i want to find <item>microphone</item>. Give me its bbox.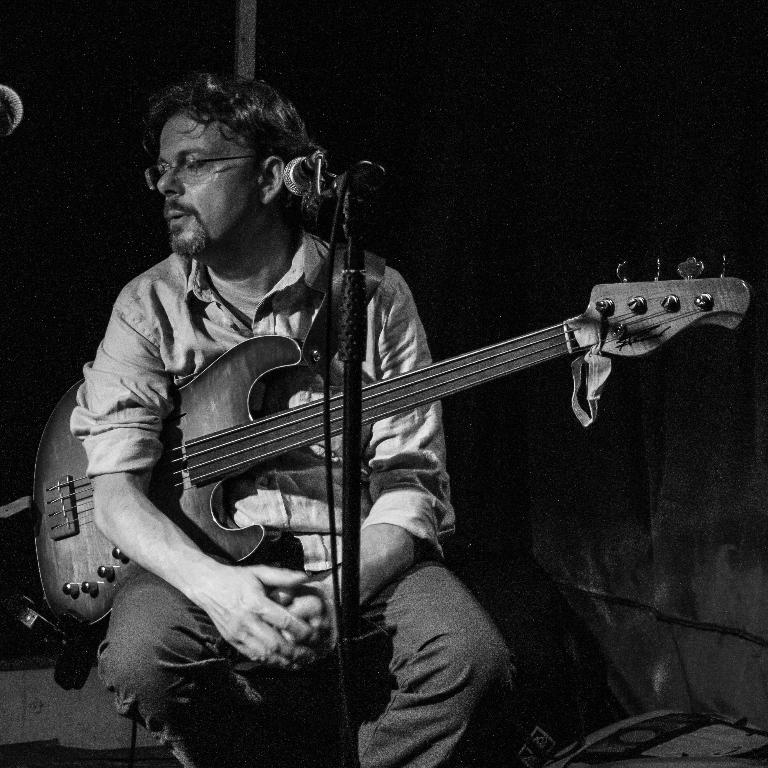
pyautogui.locateOnScreen(0, 79, 23, 137).
